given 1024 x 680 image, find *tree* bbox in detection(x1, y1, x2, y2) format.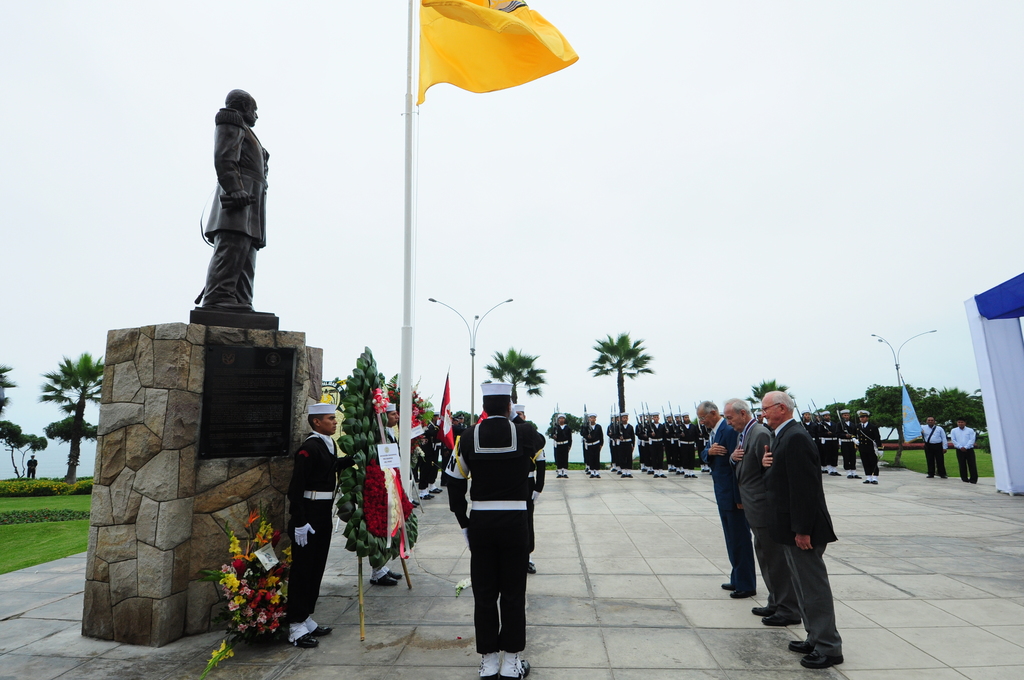
detection(483, 344, 547, 413).
